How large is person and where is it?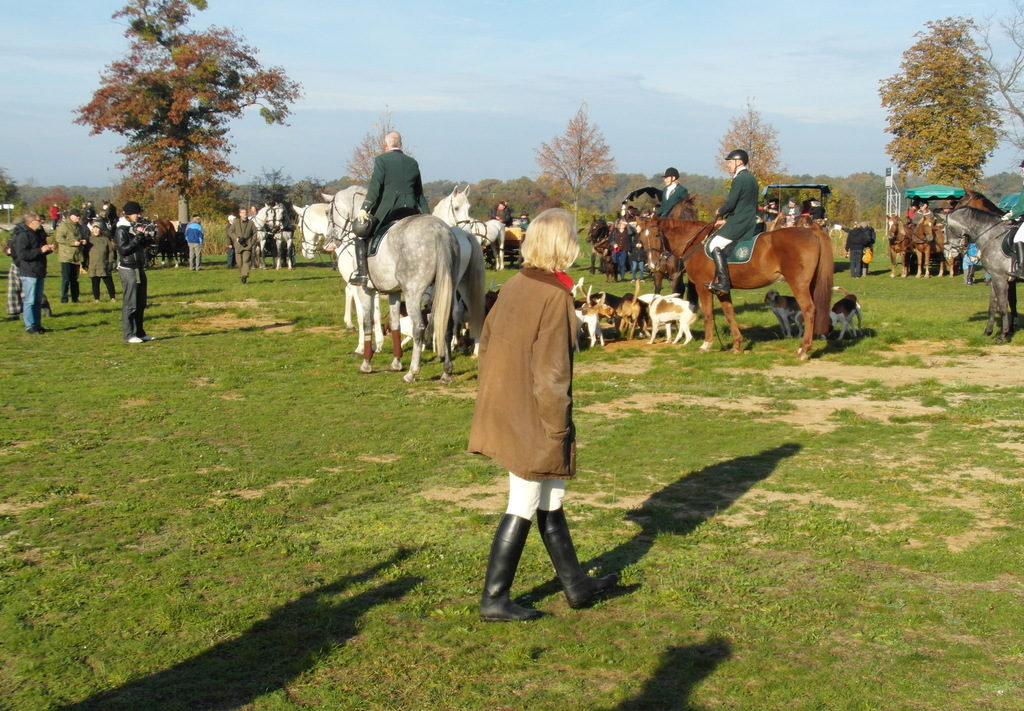
Bounding box: BBox(810, 201, 826, 226).
